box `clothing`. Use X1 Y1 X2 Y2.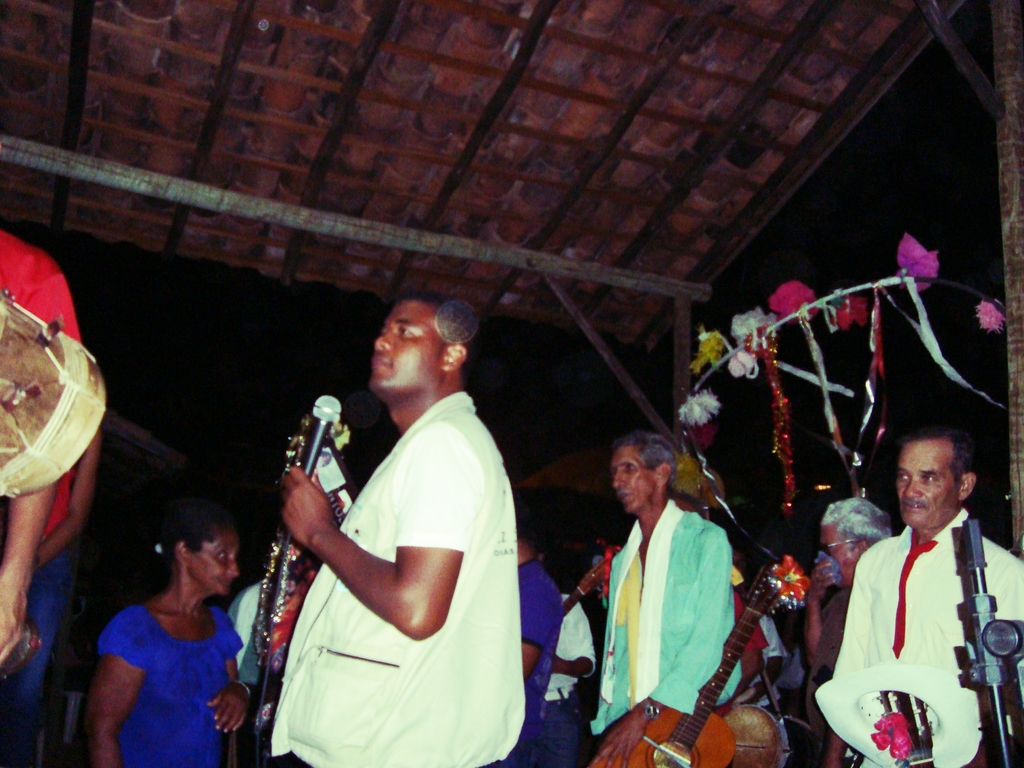
729 579 771 687.
